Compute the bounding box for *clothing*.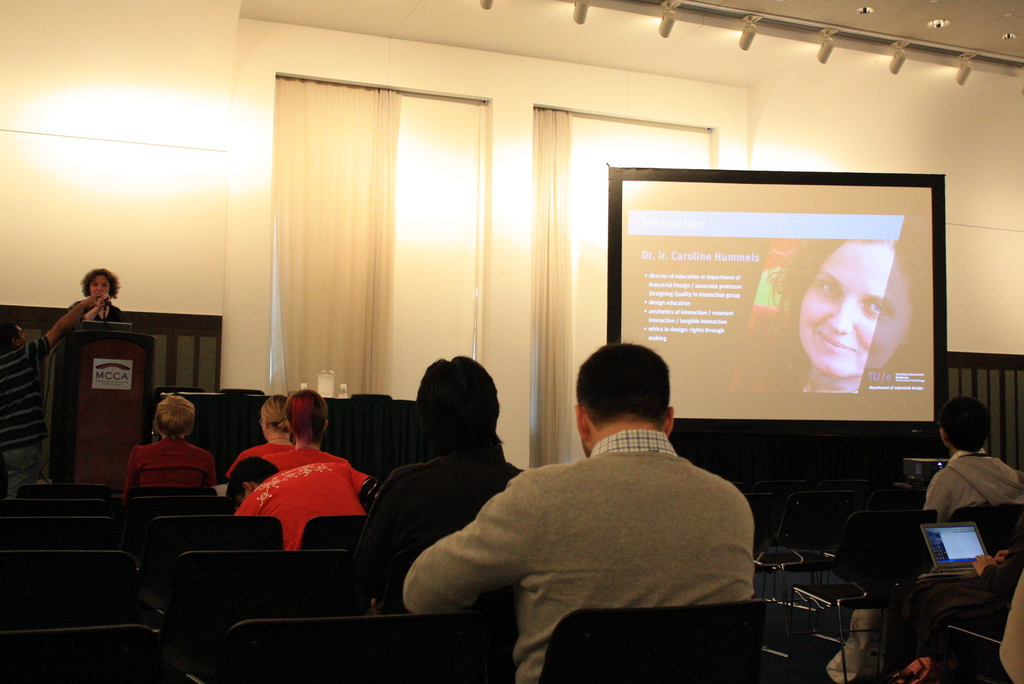
<region>1, 339, 51, 500</region>.
